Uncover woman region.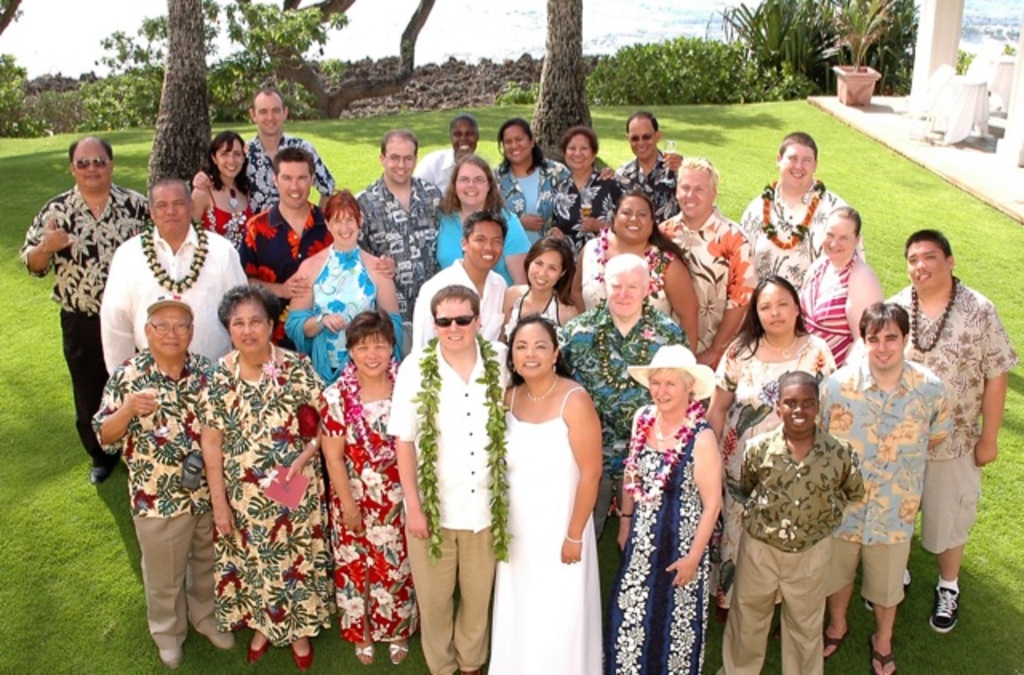
Uncovered: [left=800, top=200, right=880, bottom=363].
